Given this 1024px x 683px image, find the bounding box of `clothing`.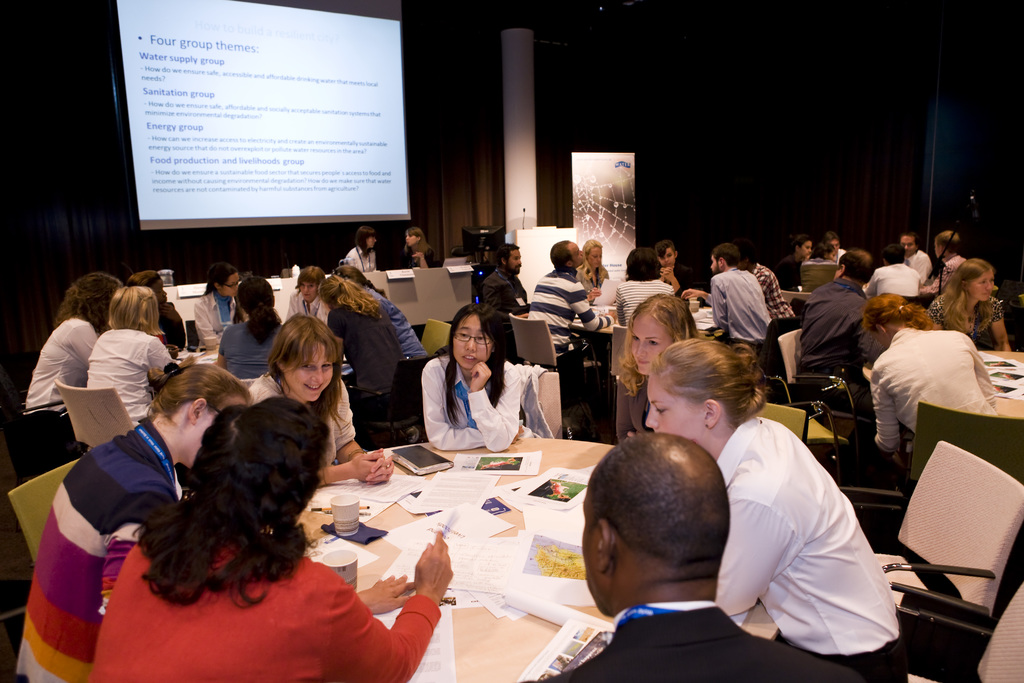
[x1=483, y1=270, x2=534, y2=317].
